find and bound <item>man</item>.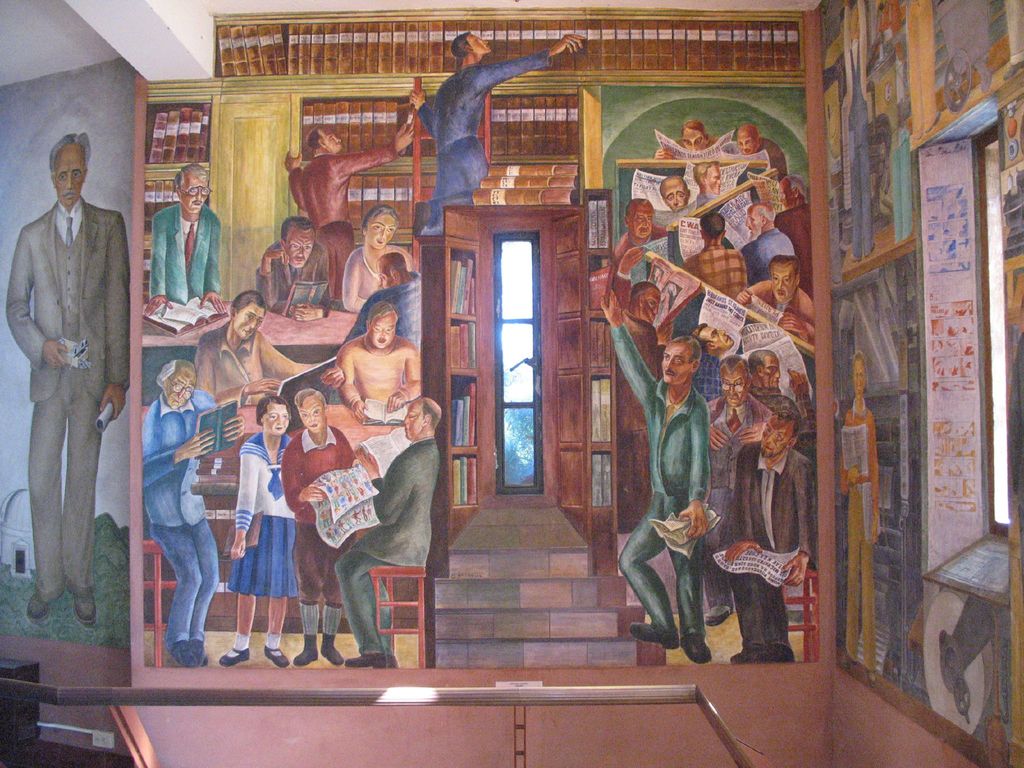
Bound: [333, 302, 420, 422].
